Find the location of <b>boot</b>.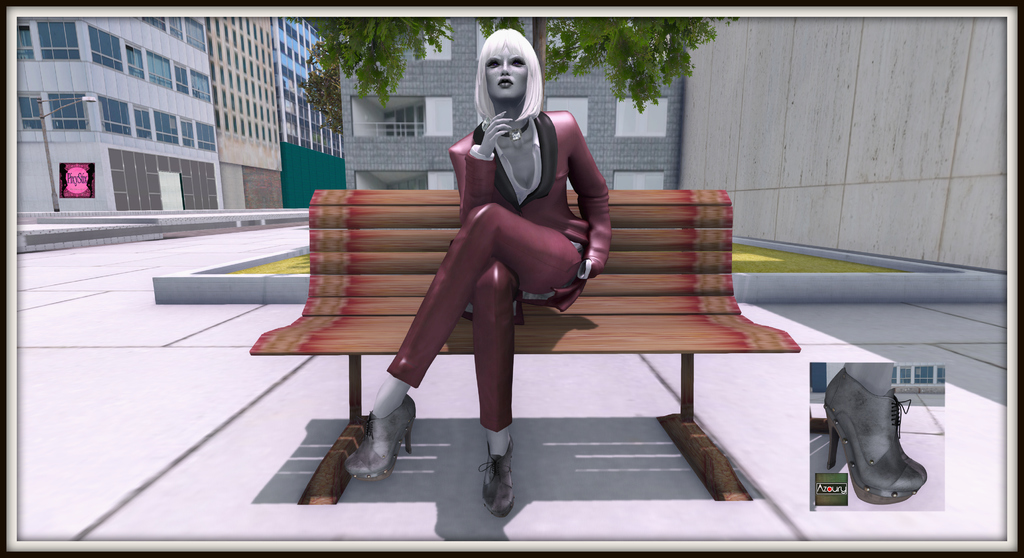
Location: (x1=820, y1=362, x2=938, y2=498).
